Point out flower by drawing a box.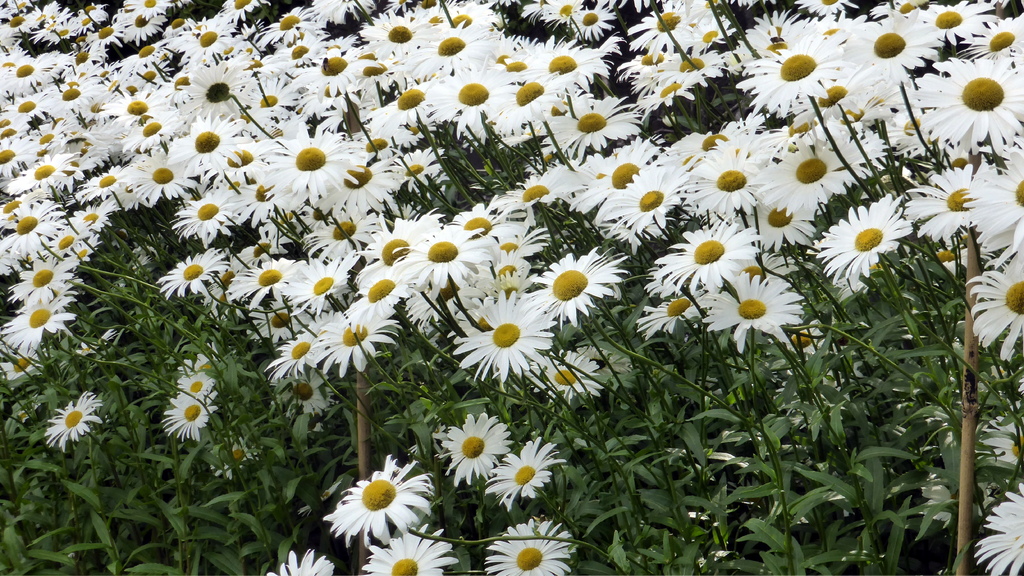
bbox=[434, 409, 513, 485].
